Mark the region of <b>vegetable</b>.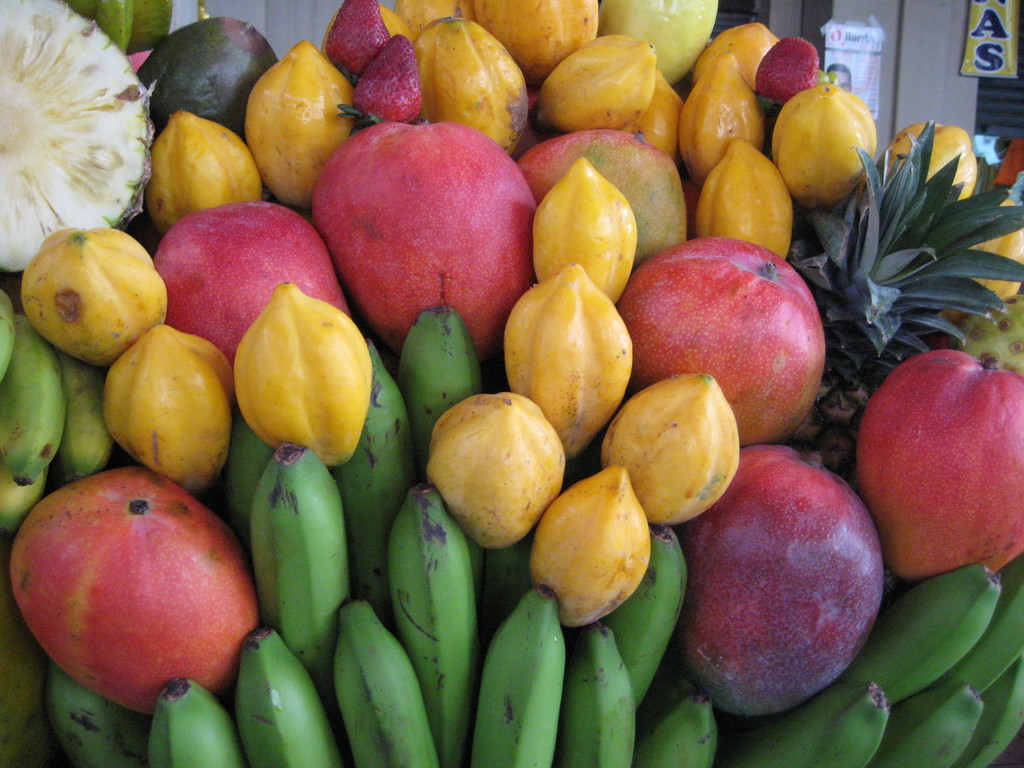
Region: select_region(221, 289, 376, 474).
